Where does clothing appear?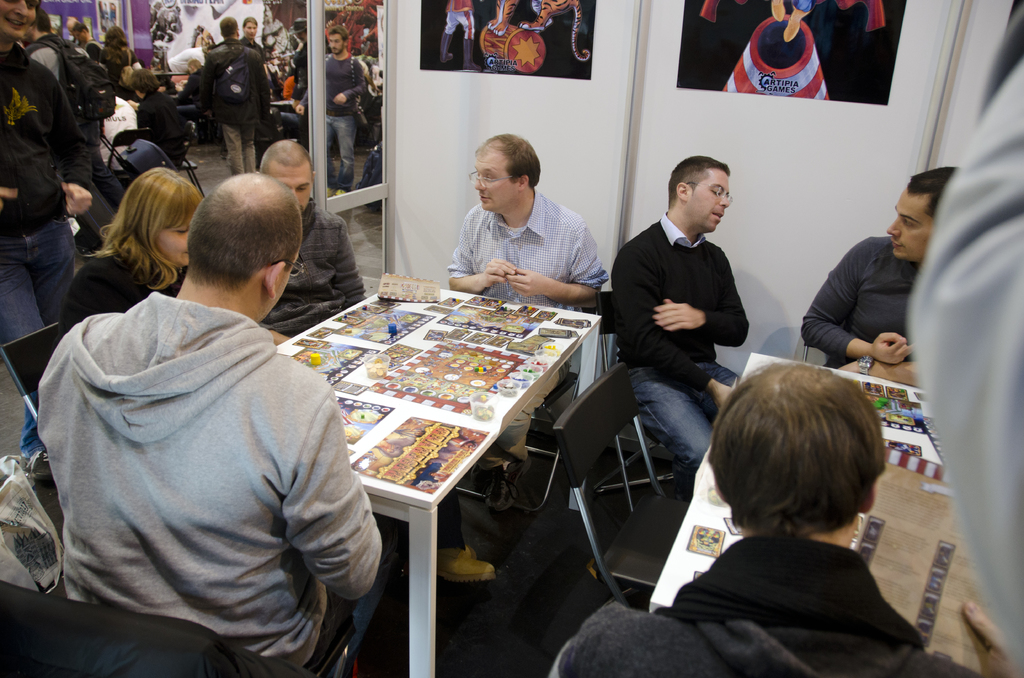
Appears at bbox(127, 82, 197, 181).
